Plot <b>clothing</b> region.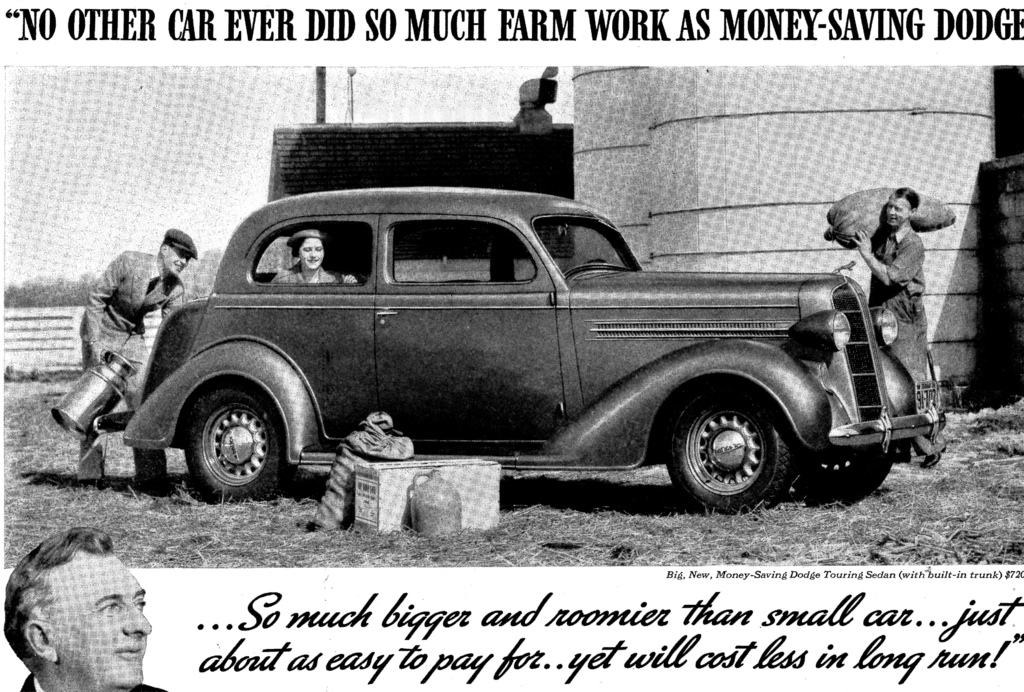
Plotted at 77, 251, 183, 481.
